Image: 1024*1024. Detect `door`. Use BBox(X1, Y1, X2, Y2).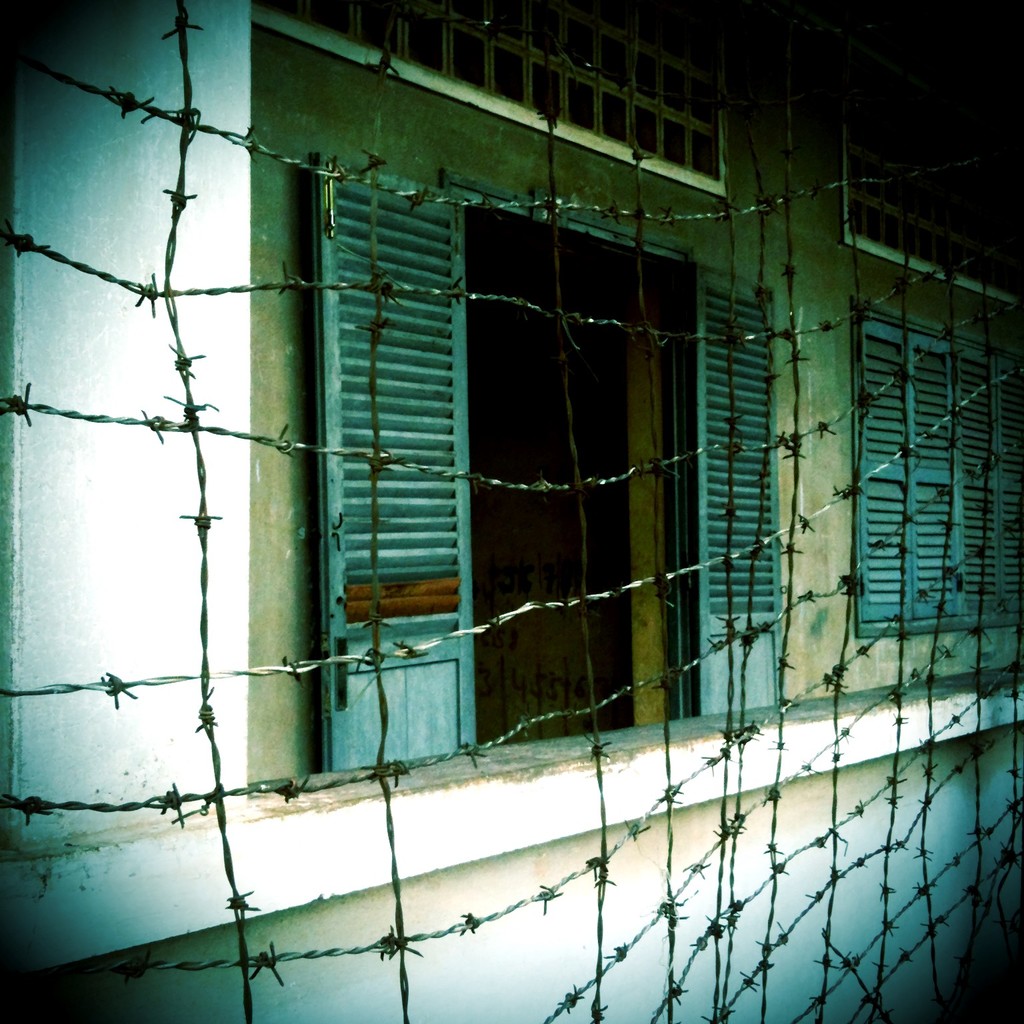
BBox(256, 217, 723, 781).
